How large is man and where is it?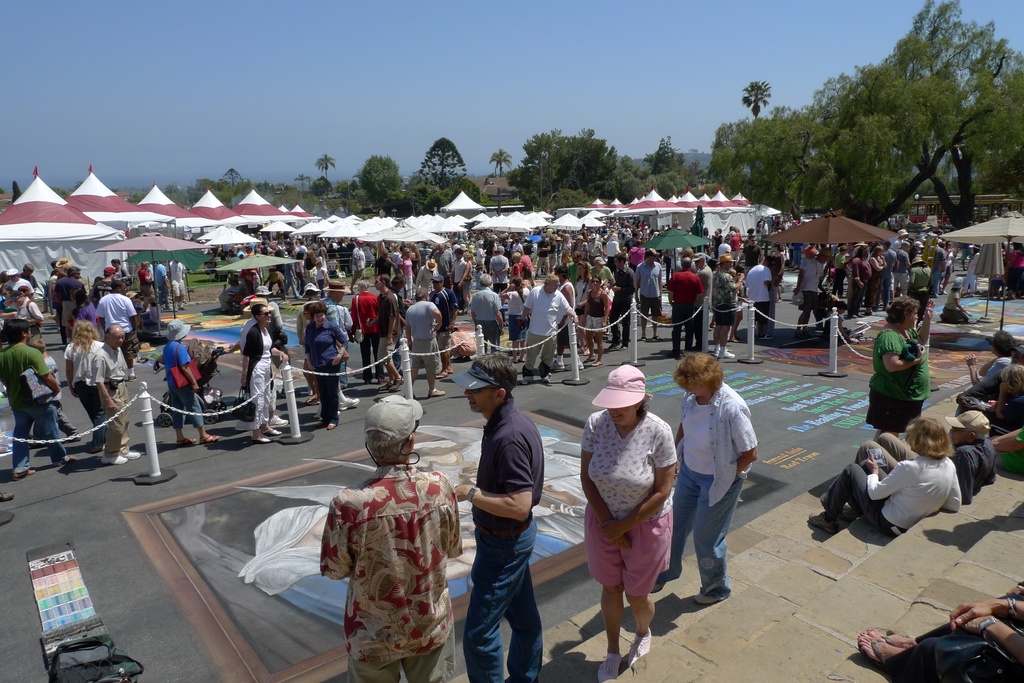
Bounding box: Rect(447, 350, 547, 682).
